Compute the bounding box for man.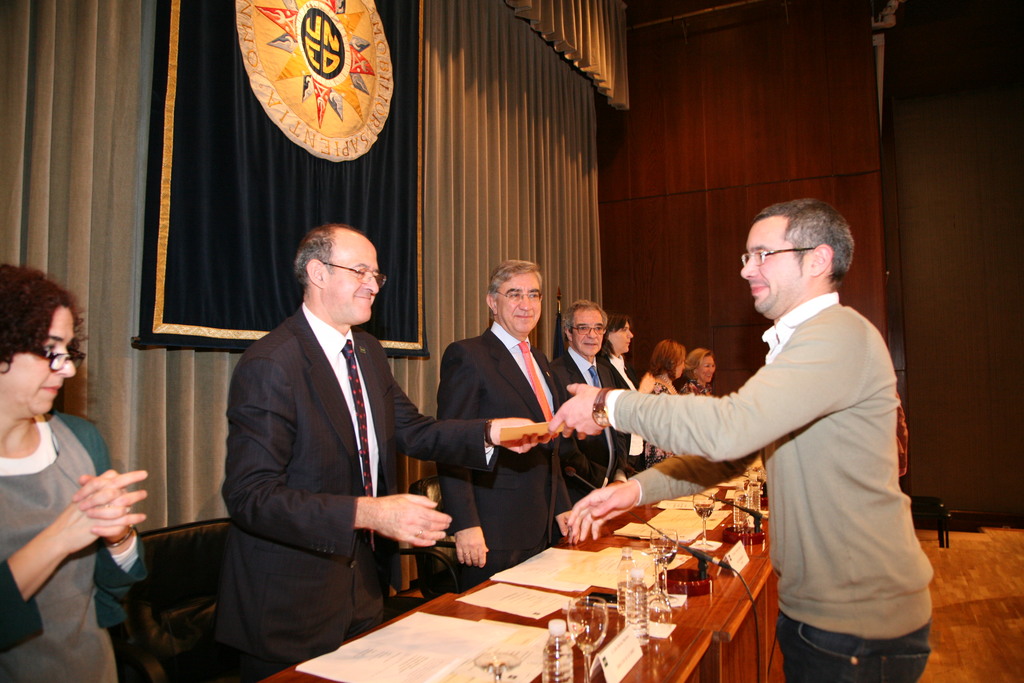
box=[432, 259, 572, 587].
